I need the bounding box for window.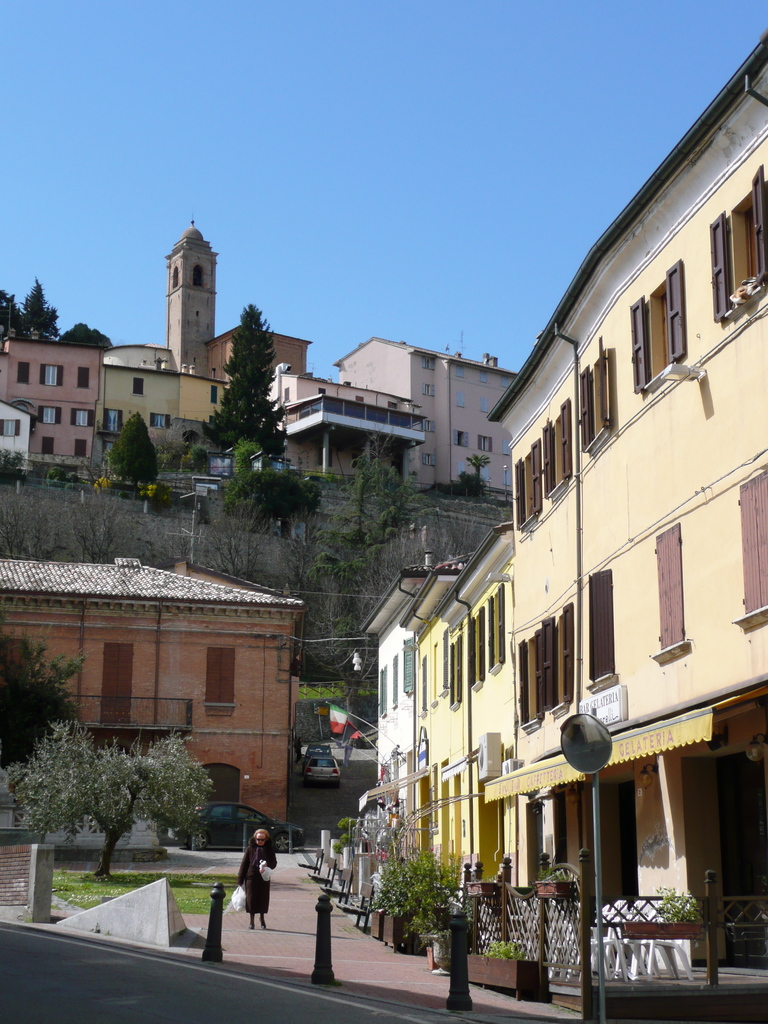
Here it is: <region>420, 451, 434, 467</region>.
